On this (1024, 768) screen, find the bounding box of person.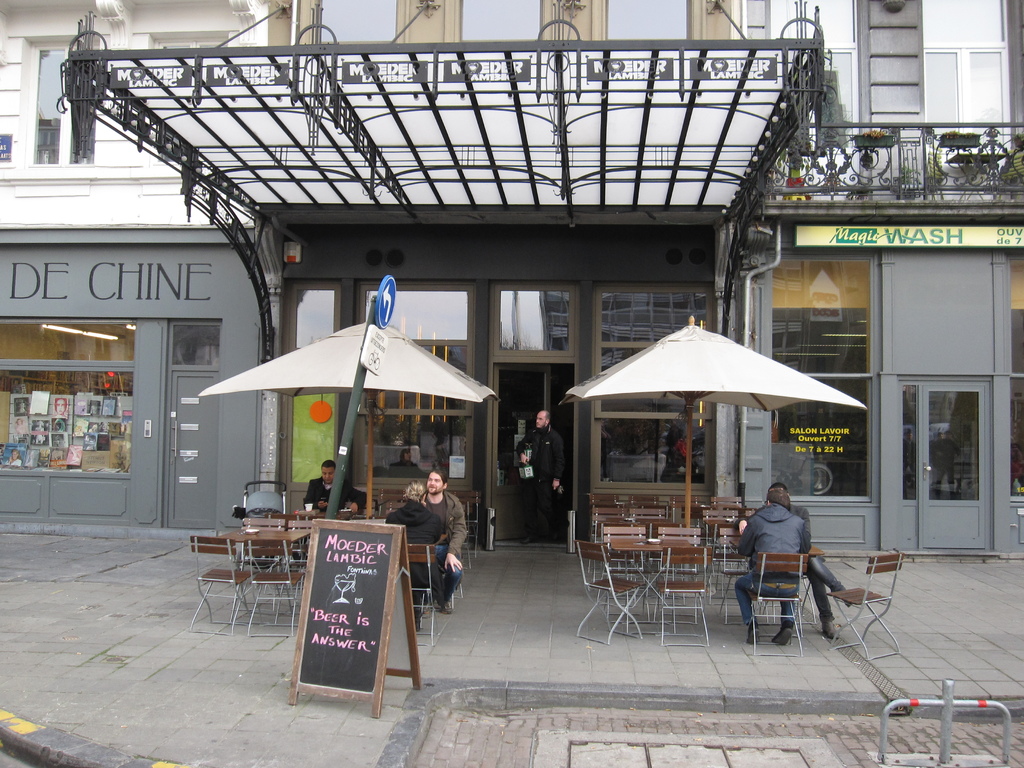
Bounding box: bbox=(422, 465, 463, 606).
